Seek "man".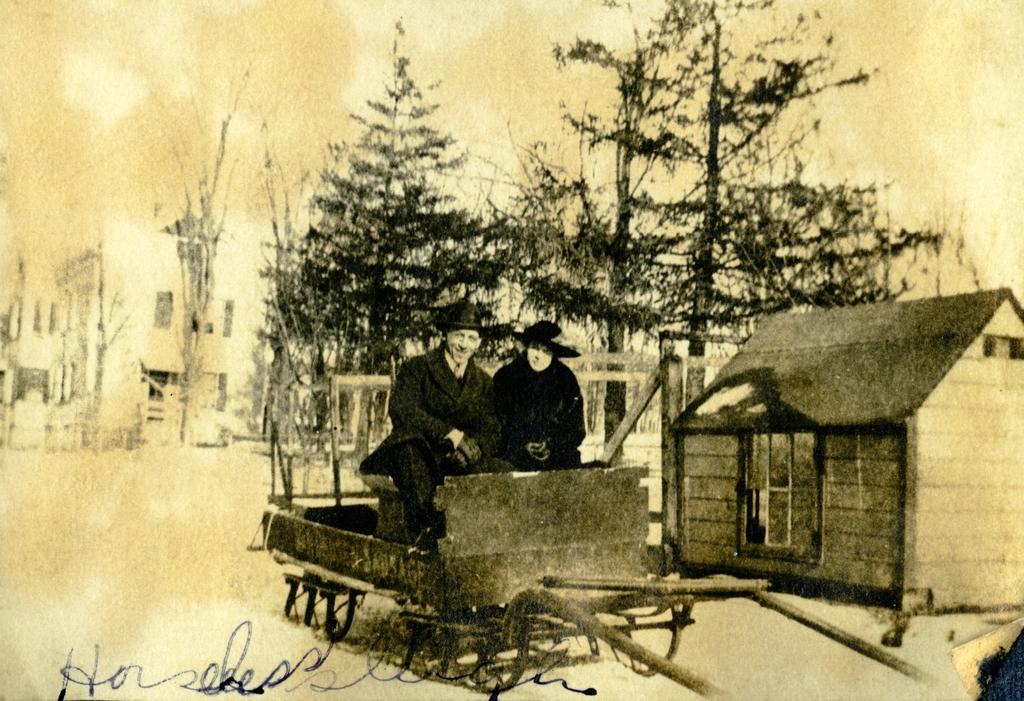
pyautogui.locateOnScreen(367, 317, 488, 531).
